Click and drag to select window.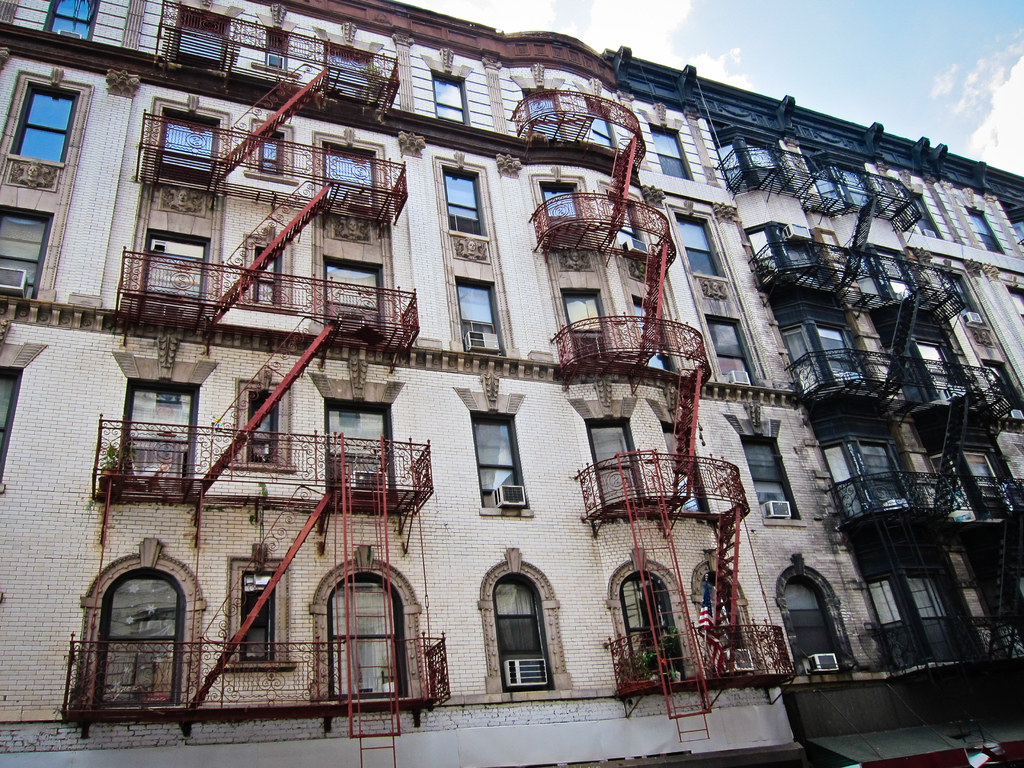
Selection: Rect(867, 576, 902, 630).
